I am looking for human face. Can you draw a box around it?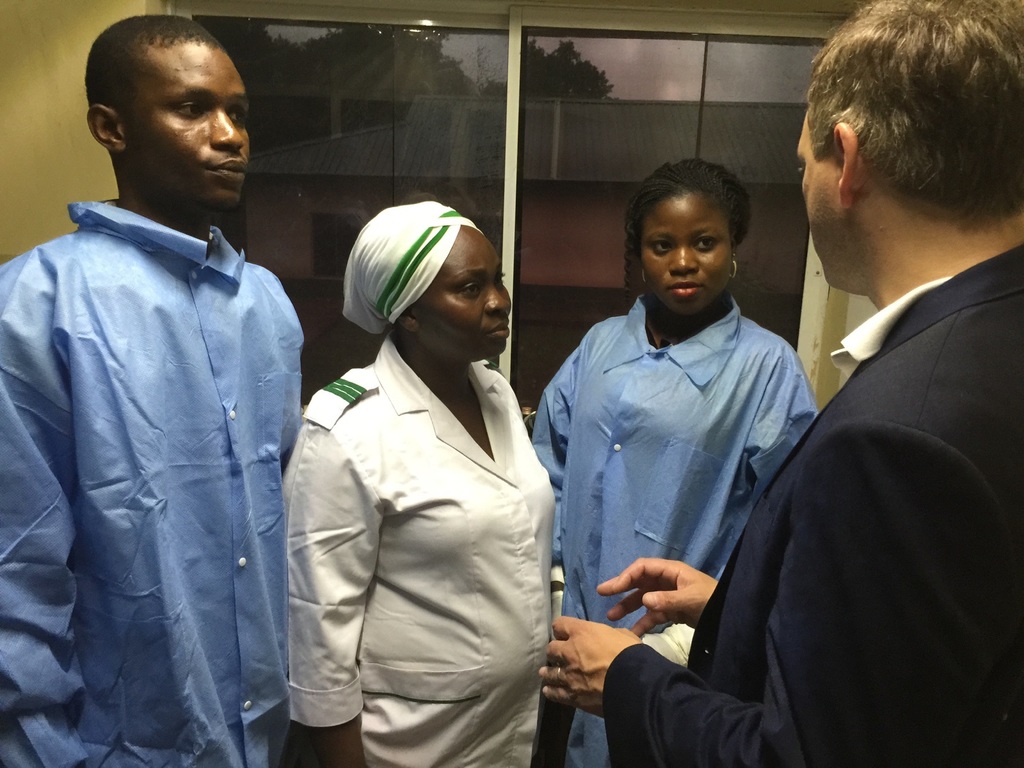
Sure, the bounding box is (left=125, top=38, right=257, bottom=204).
